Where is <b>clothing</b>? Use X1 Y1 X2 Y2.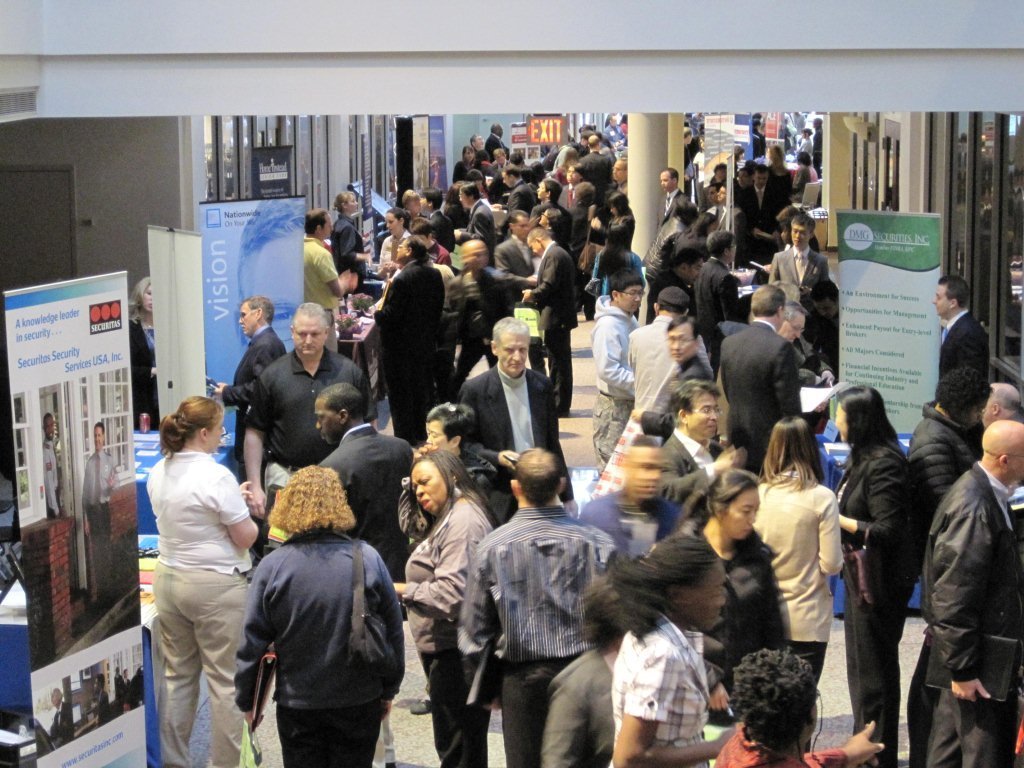
678 529 792 753.
